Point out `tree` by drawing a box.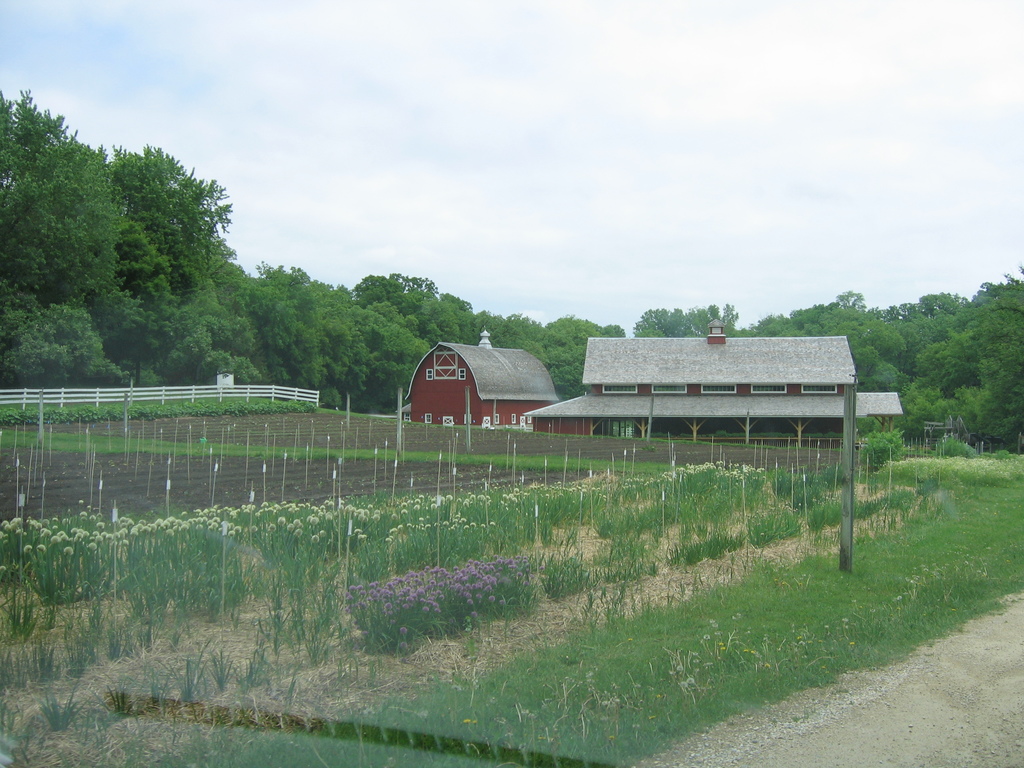
bbox=[73, 138, 249, 358].
